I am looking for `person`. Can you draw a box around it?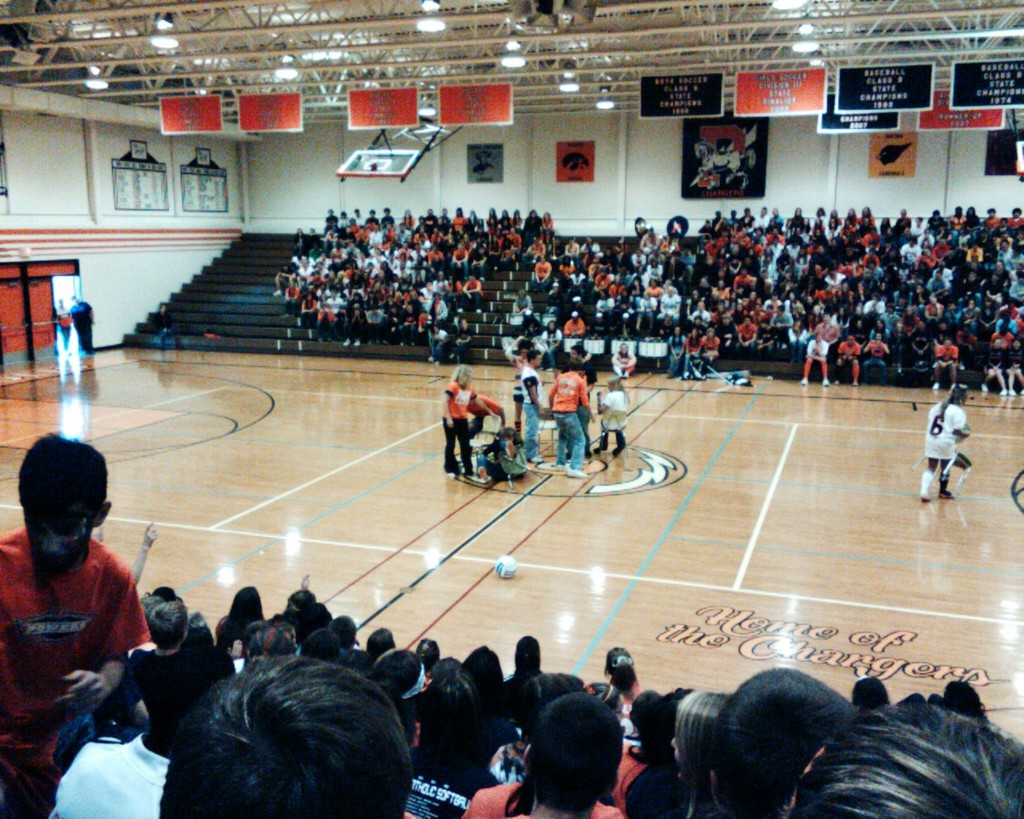
Sure, the bounding box is l=50, t=296, r=74, b=357.
